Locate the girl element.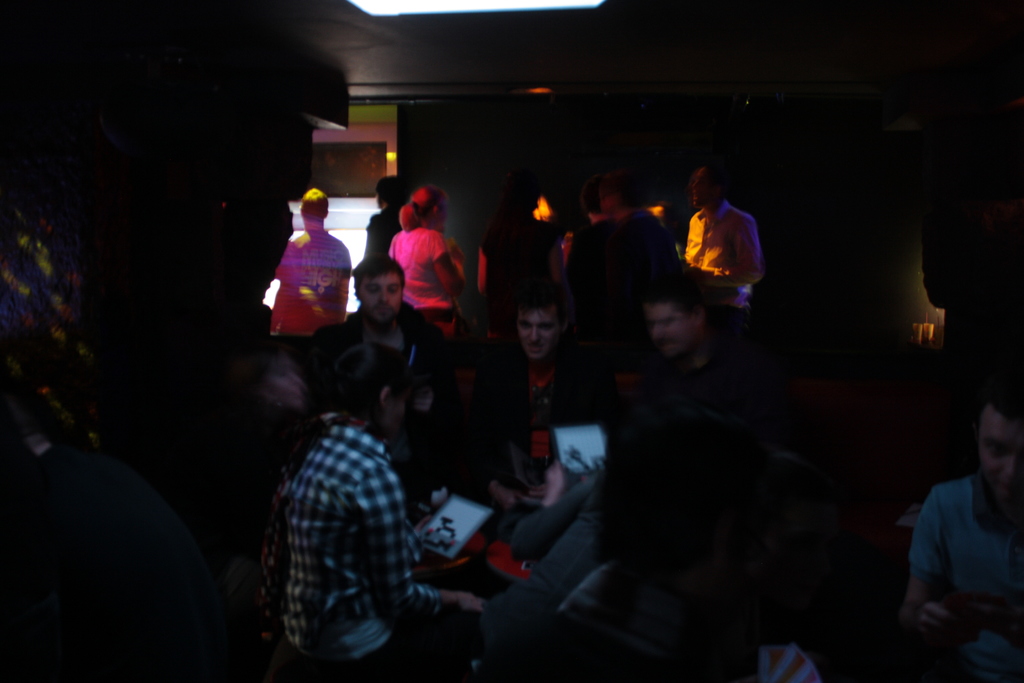
Element bbox: BBox(285, 345, 484, 663).
